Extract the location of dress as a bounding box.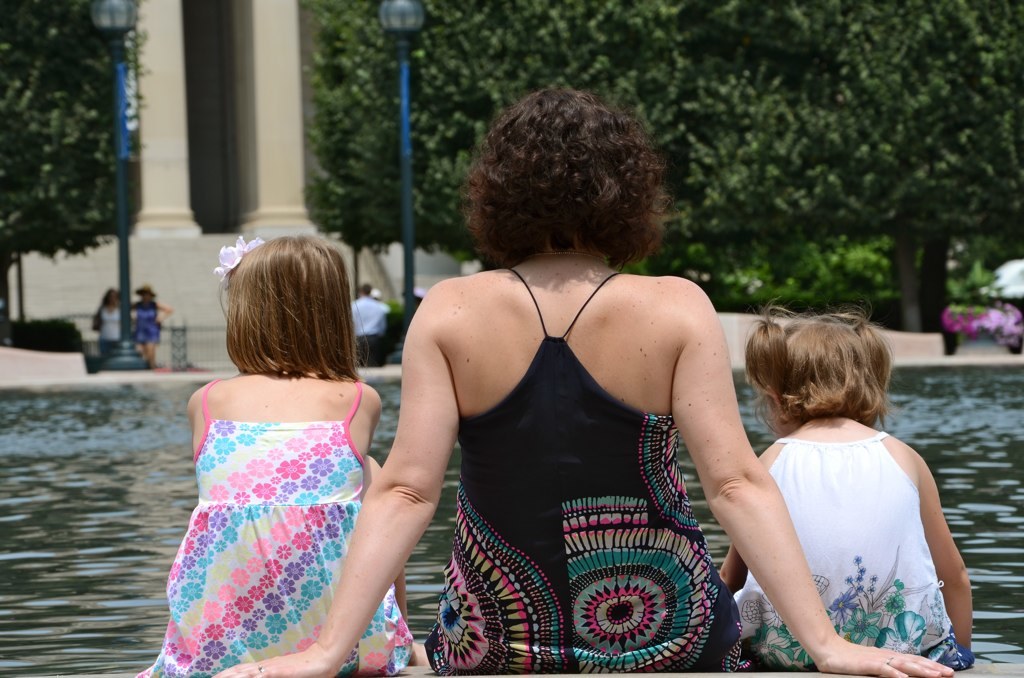
crop(423, 266, 751, 677).
